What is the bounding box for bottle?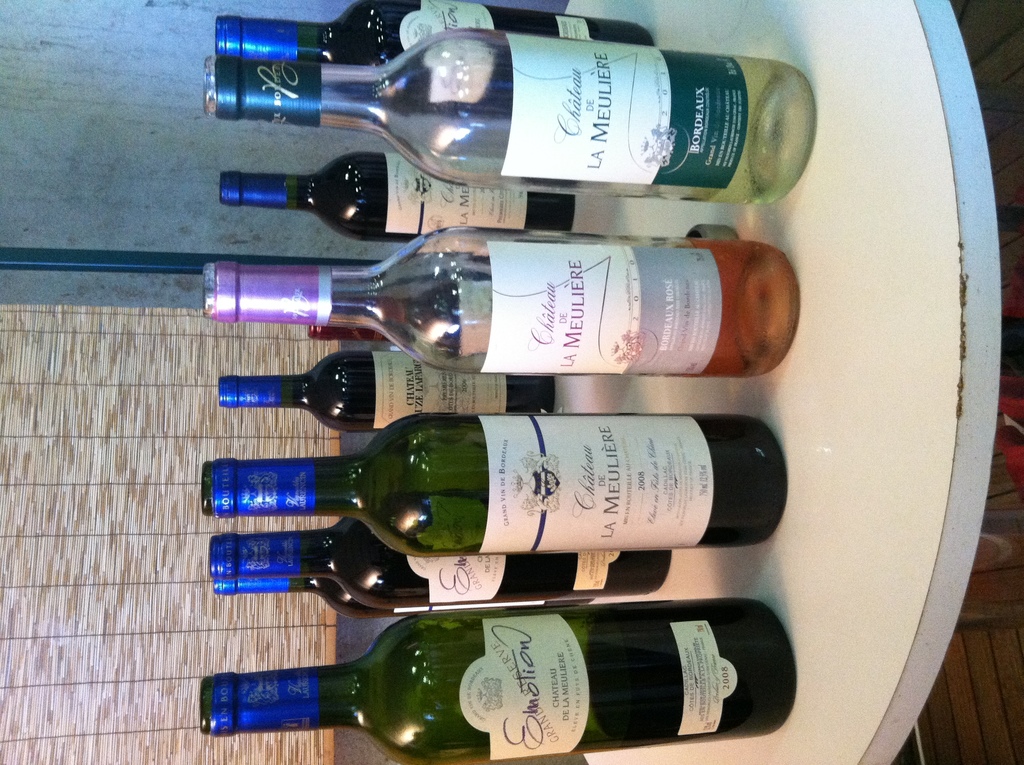
box(207, 512, 666, 605).
